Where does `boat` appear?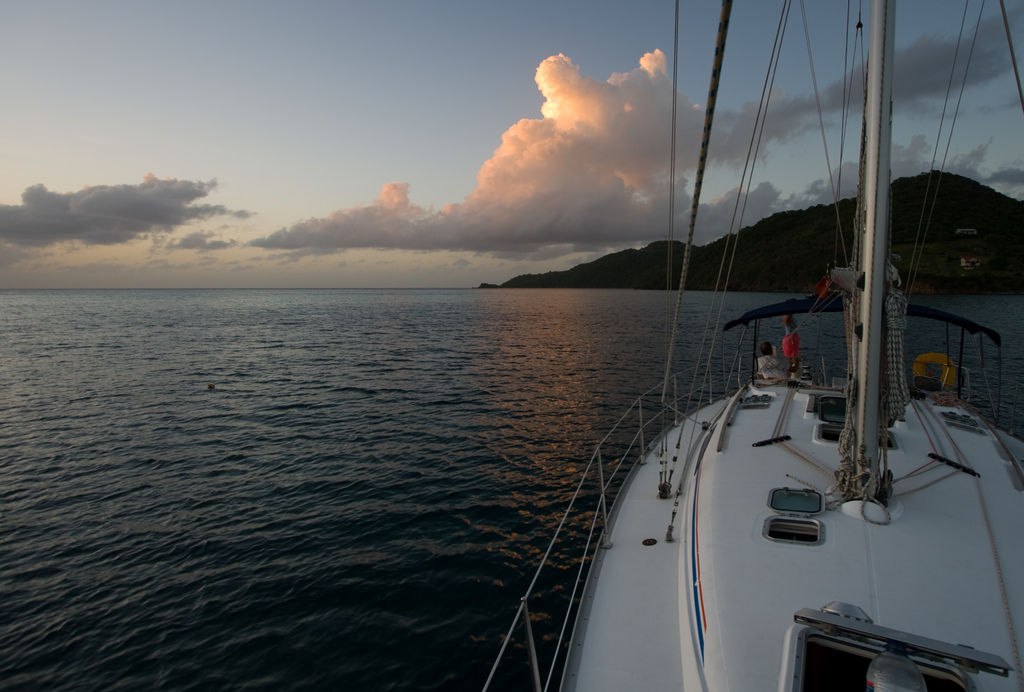
Appears at region(477, 0, 1023, 691).
